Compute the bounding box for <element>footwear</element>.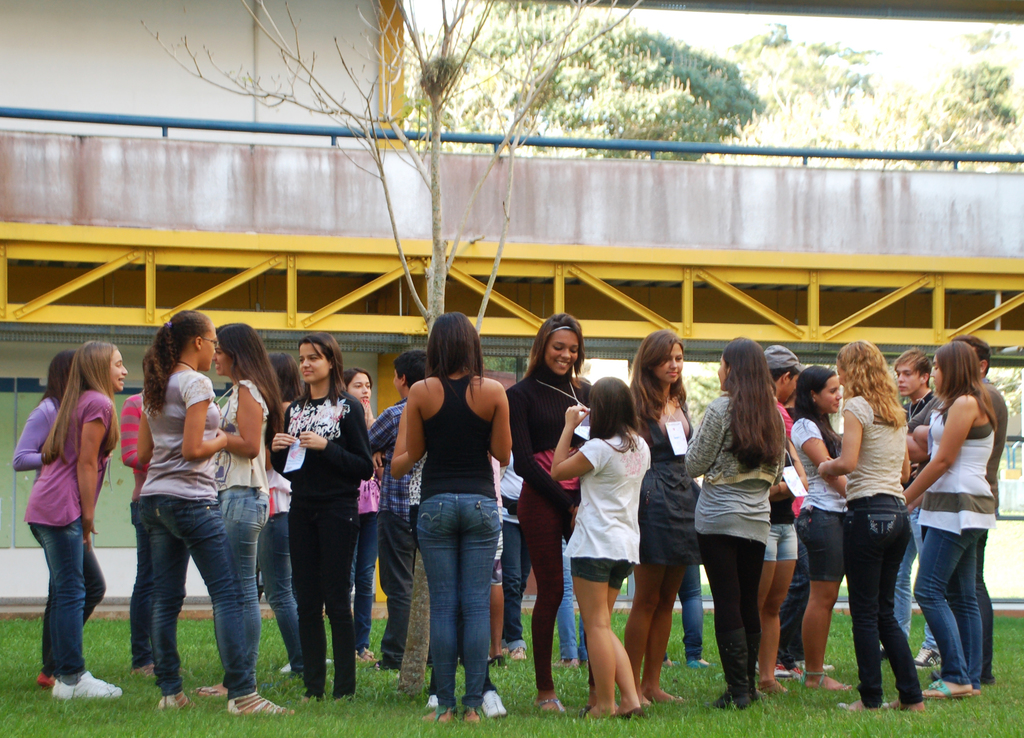
194:686:223:699.
